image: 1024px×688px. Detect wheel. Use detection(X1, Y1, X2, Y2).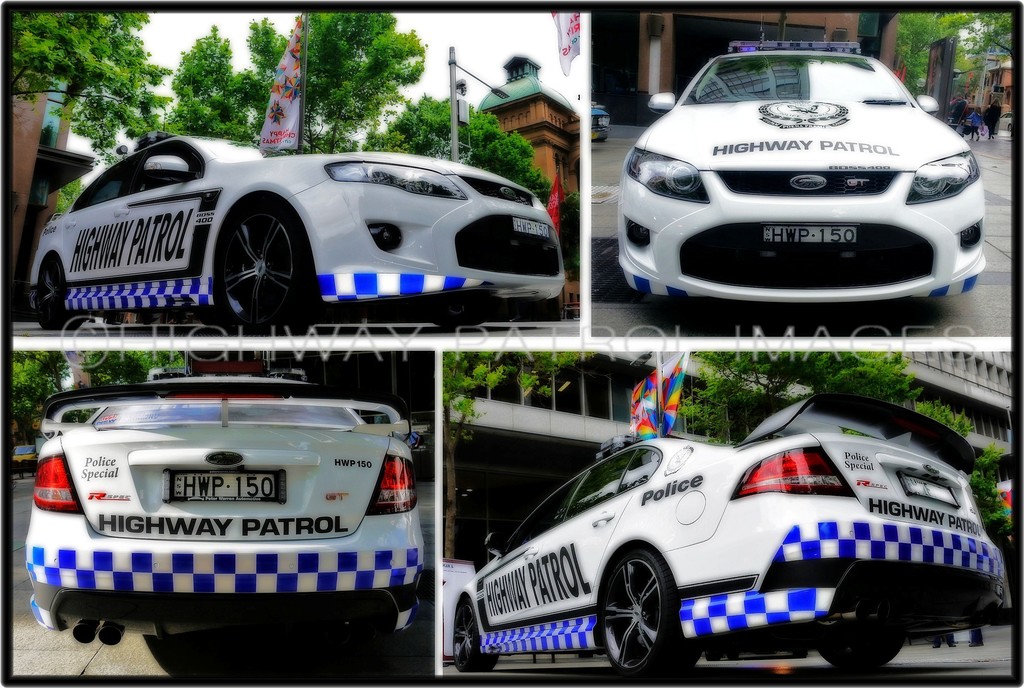
detection(442, 593, 502, 678).
